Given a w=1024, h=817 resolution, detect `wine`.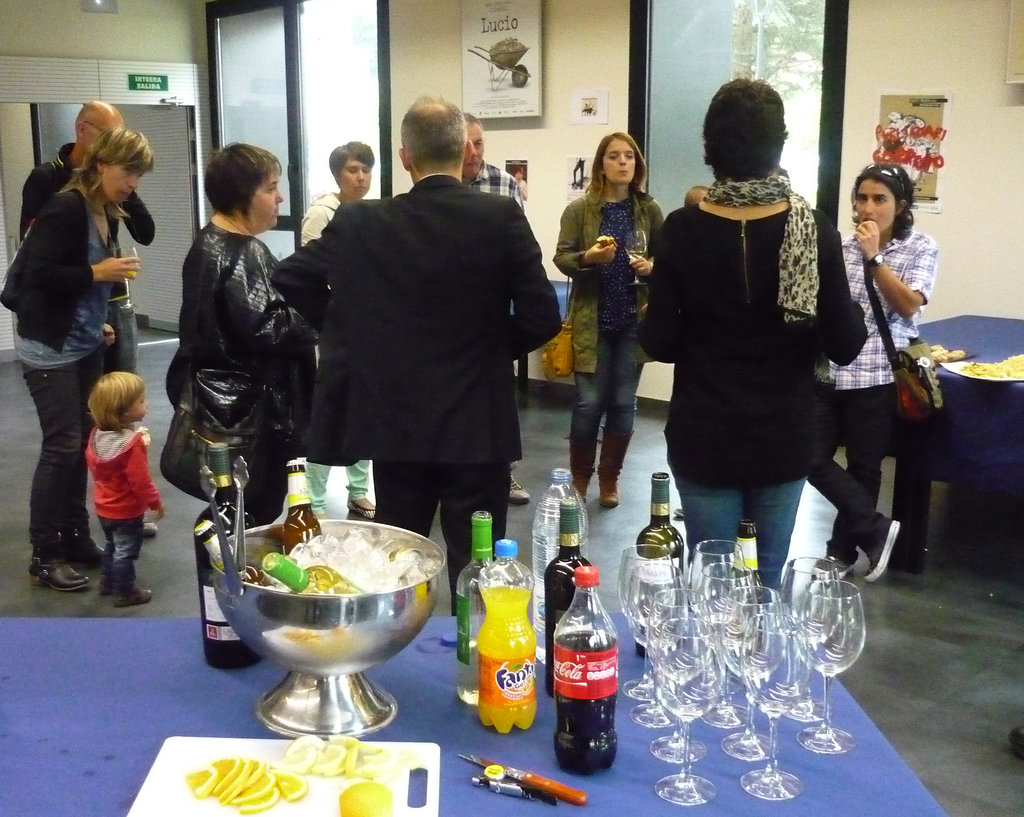
x1=252, y1=543, x2=376, y2=592.
